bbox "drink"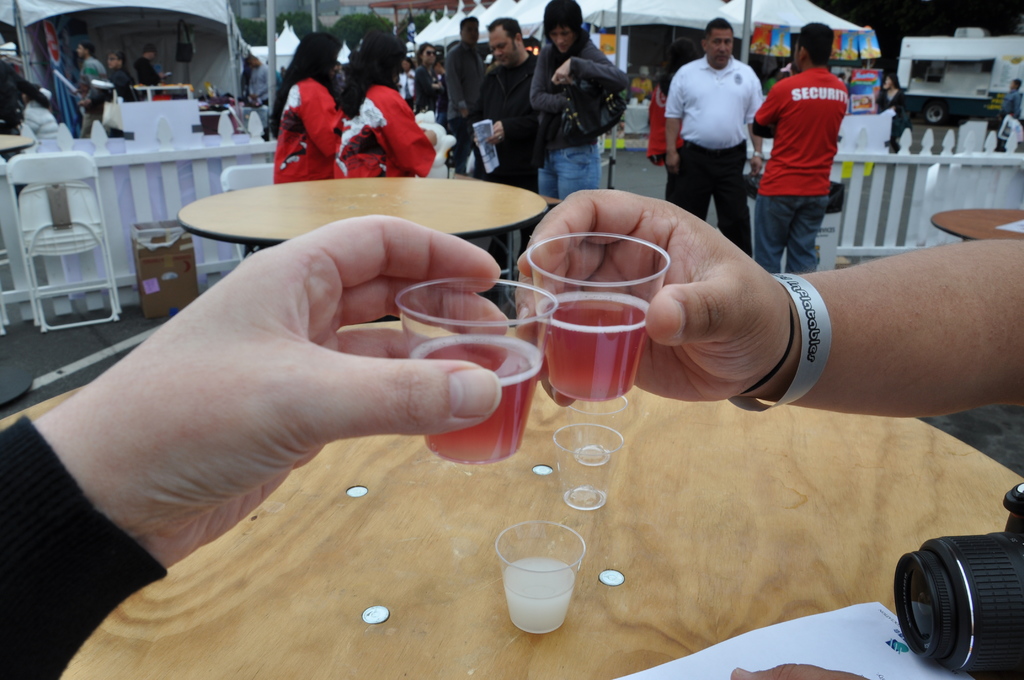
[540, 271, 664, 414]
